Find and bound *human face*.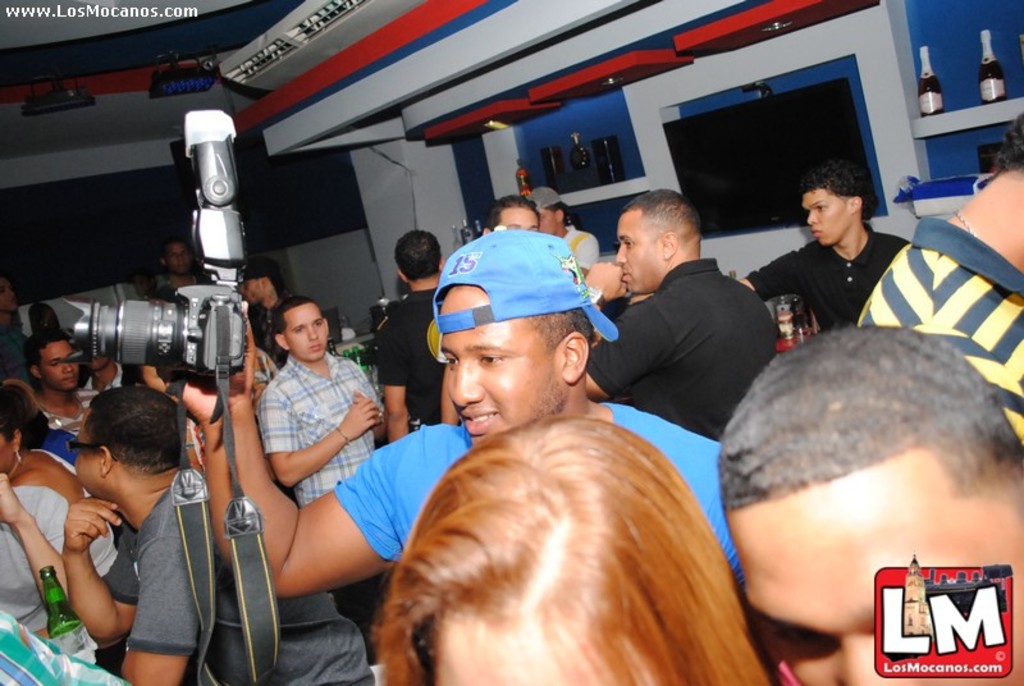
Bound: [77, 422, 102, 493].
